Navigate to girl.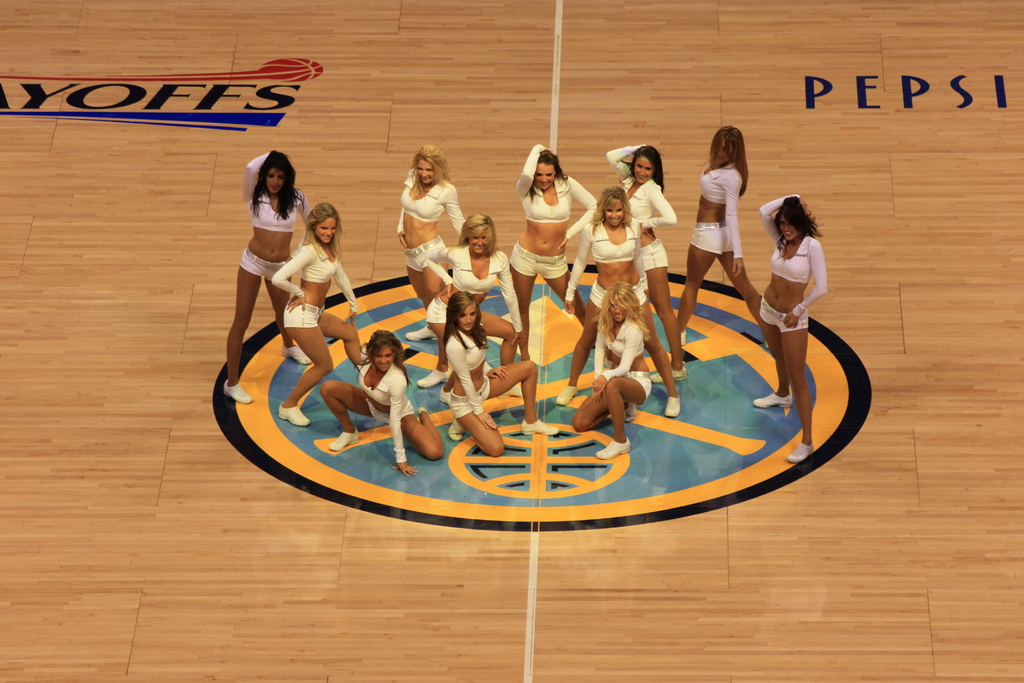
Navigation target: pyautogui.locateOnScreen(319, 331, 442, 477).
